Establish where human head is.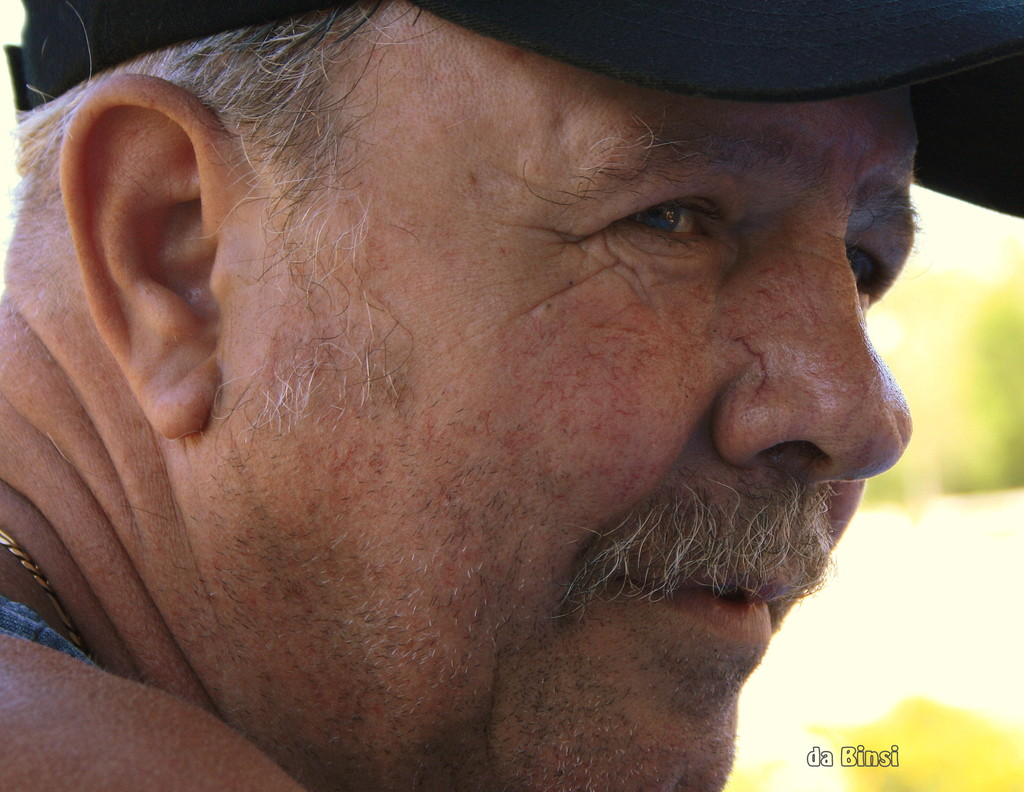
Established at (x1=1, y1=1, x2=1021, y2=791).
